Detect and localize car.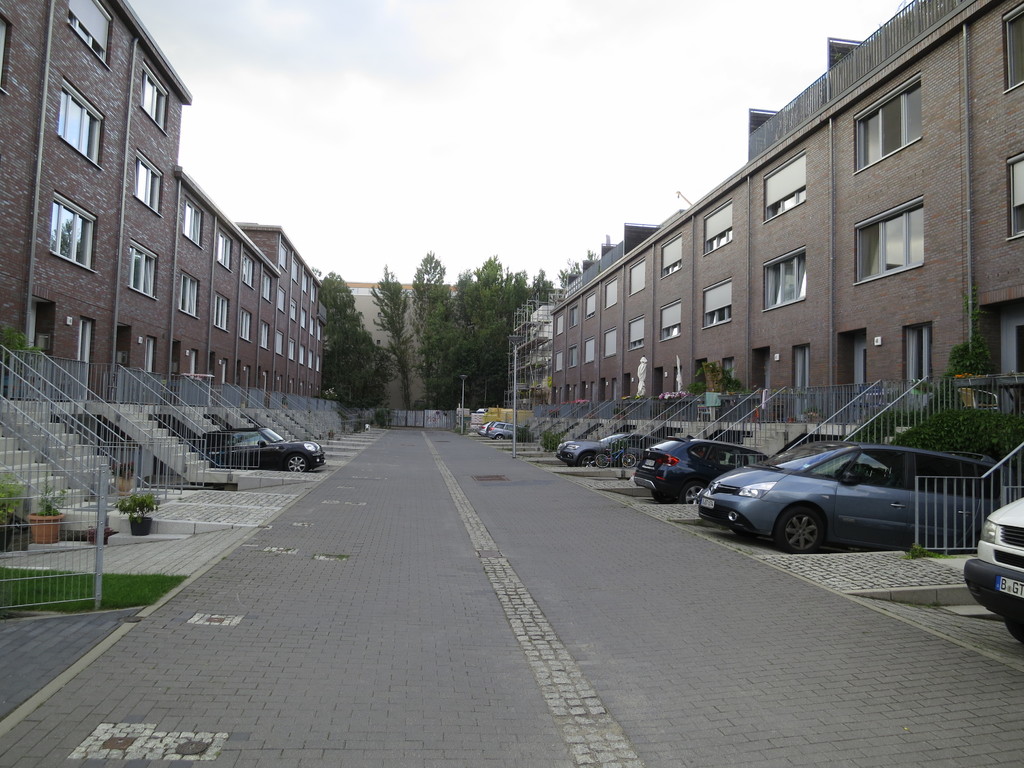
Localized at left=479, top=420, right=493, bottom=434.
